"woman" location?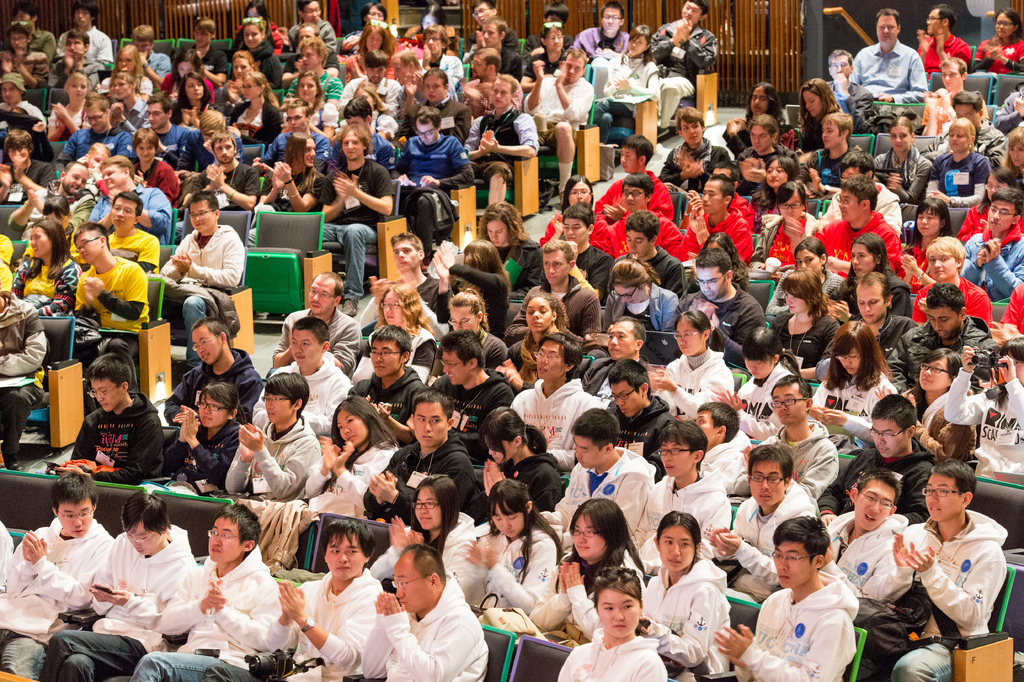
[x1=274, y1=69, x2=332, y2=140]
